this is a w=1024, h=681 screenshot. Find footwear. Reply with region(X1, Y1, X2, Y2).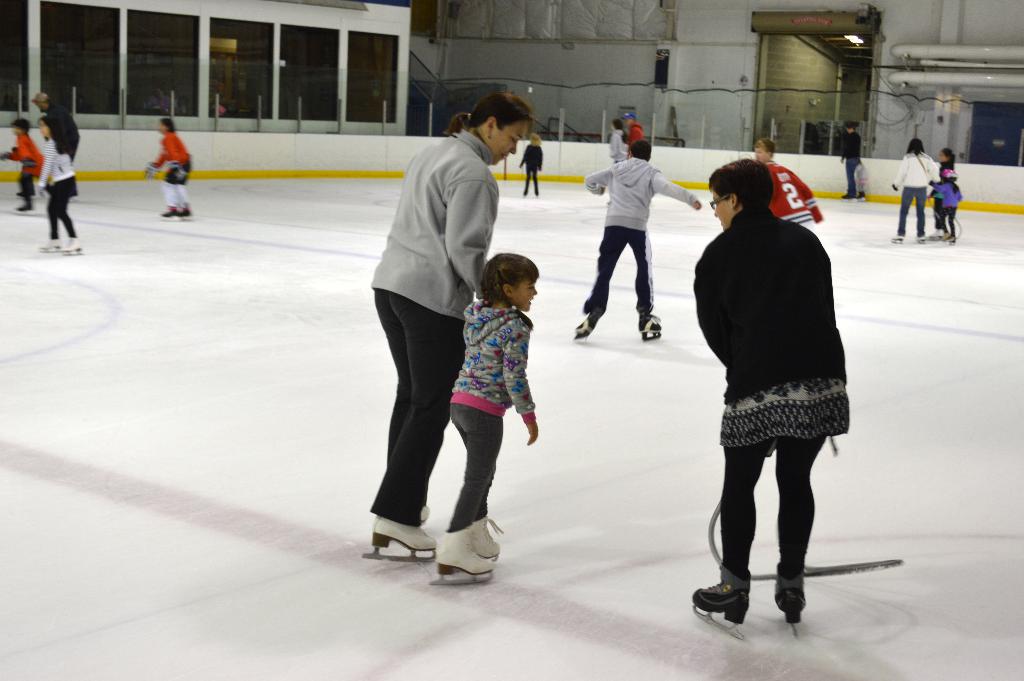
region(433, 525, 497, 579).
